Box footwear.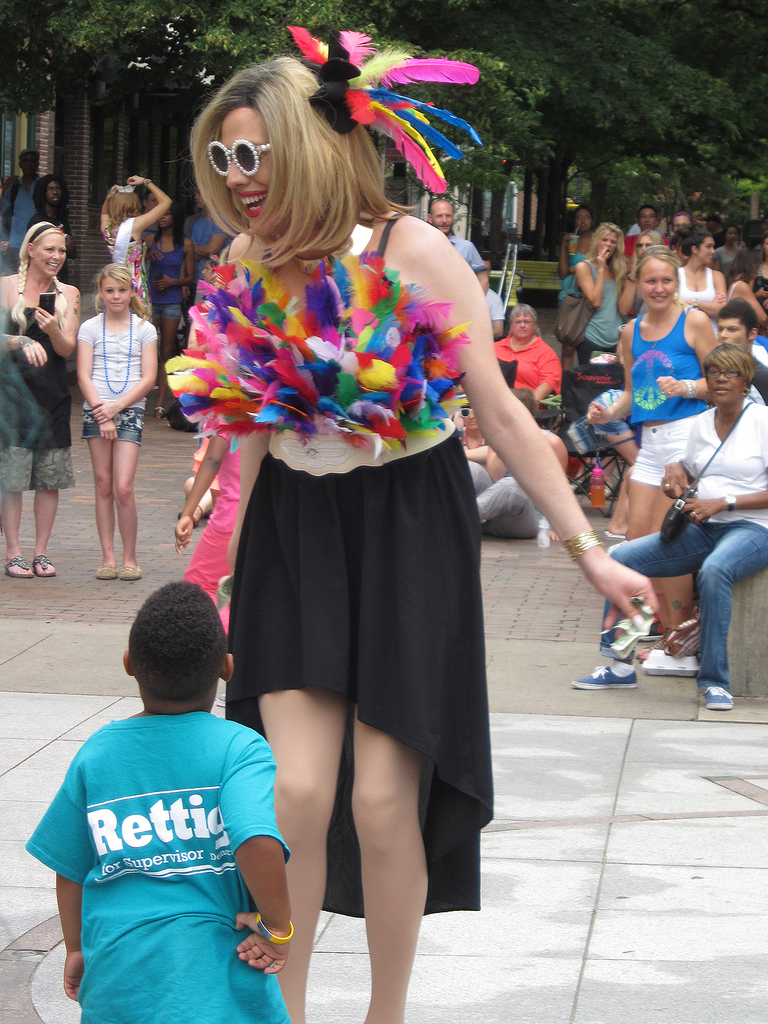
rect(34, 553, 57, 575).
